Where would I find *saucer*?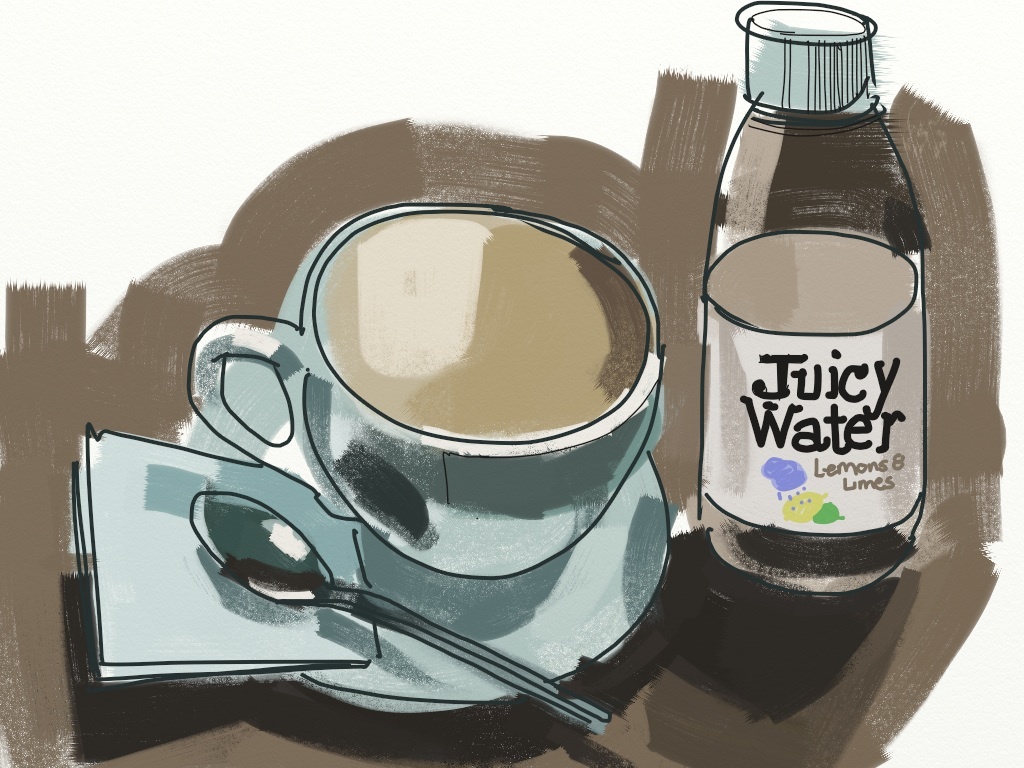
At BBox(186, 357, 674, 709).
